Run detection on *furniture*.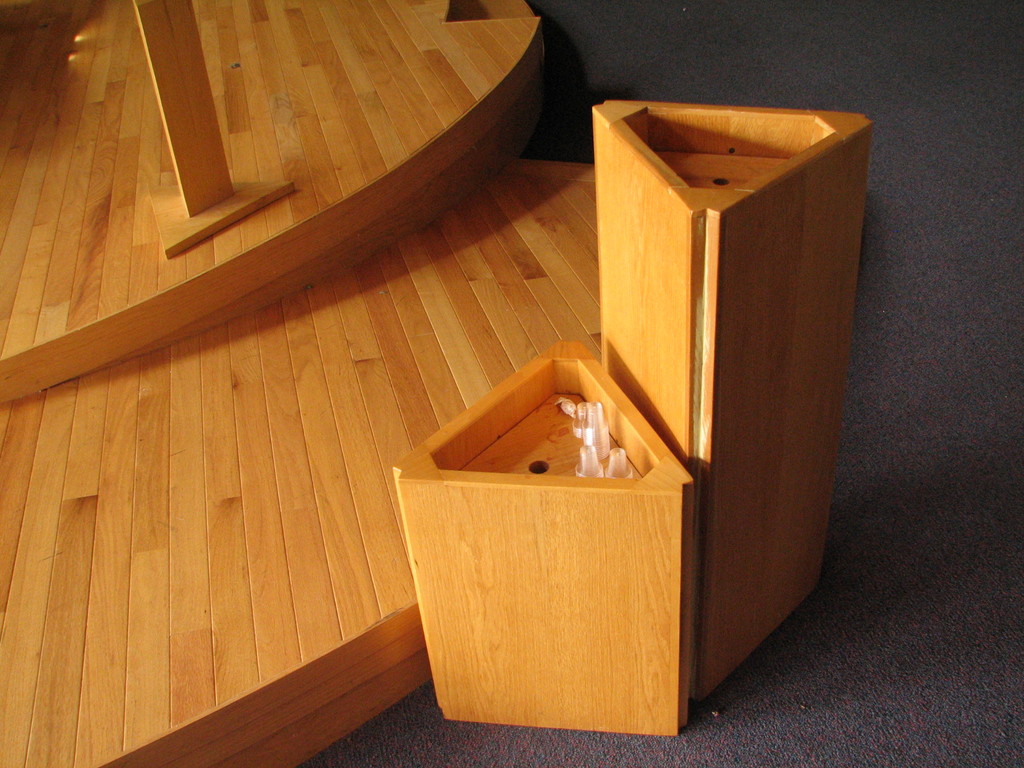
Result: (left=590, top=97, right=874, bottom=699).
